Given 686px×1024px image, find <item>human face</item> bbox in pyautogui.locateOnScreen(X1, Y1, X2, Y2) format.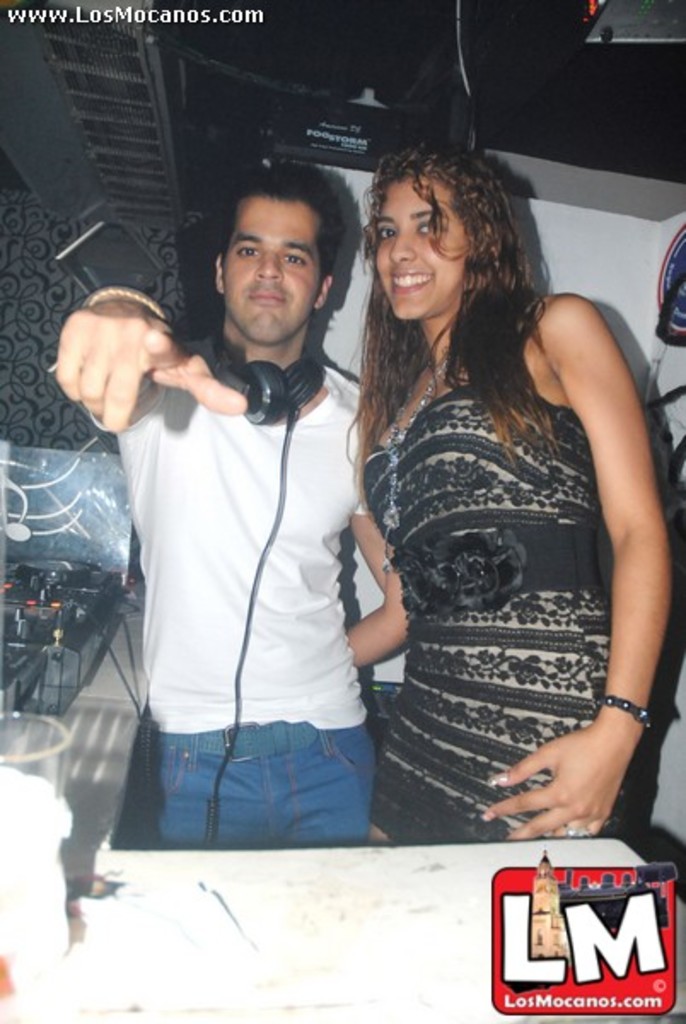
pyautogui.locateOnScreen(224, 195, 328, 341).
